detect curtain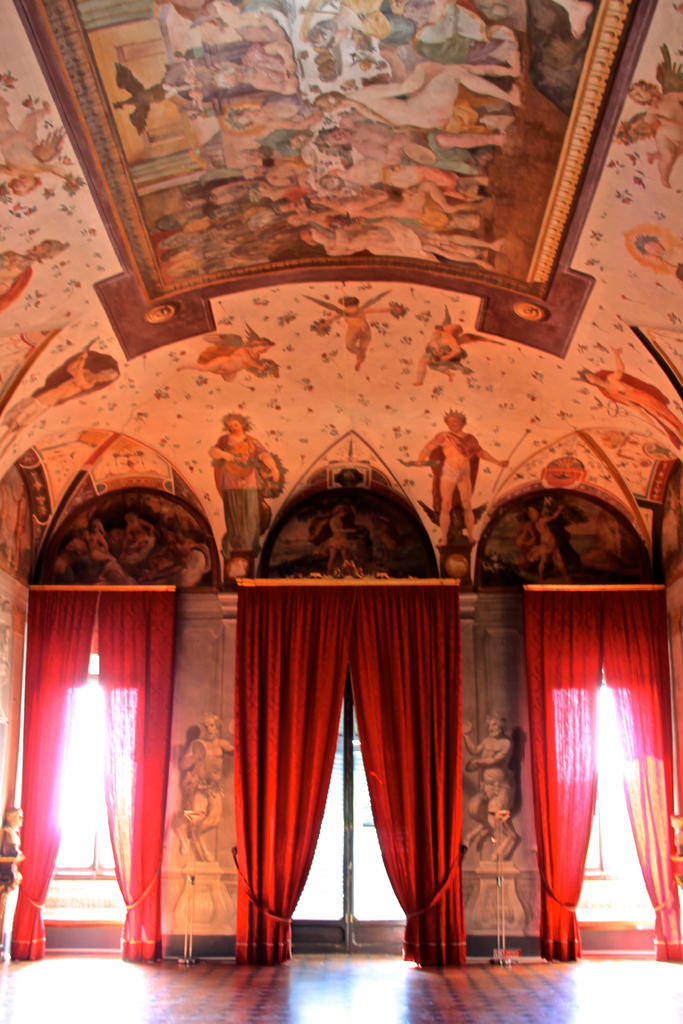
(left=97, top=589, right=172, bottom=960)
